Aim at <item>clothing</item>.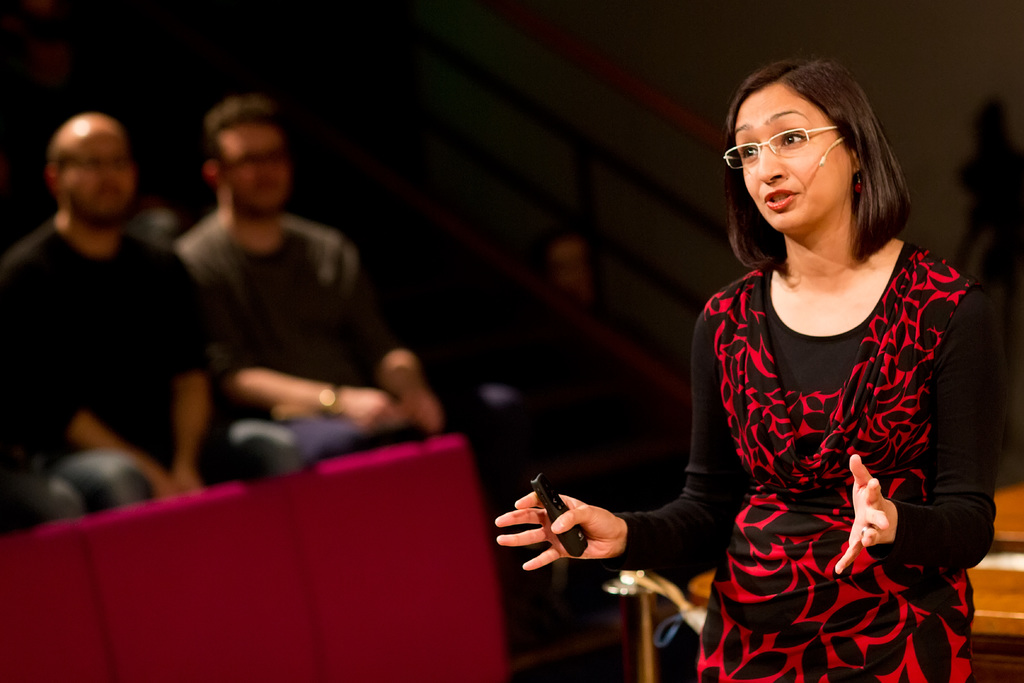
Aimed at (669, 223, 993, 652).
